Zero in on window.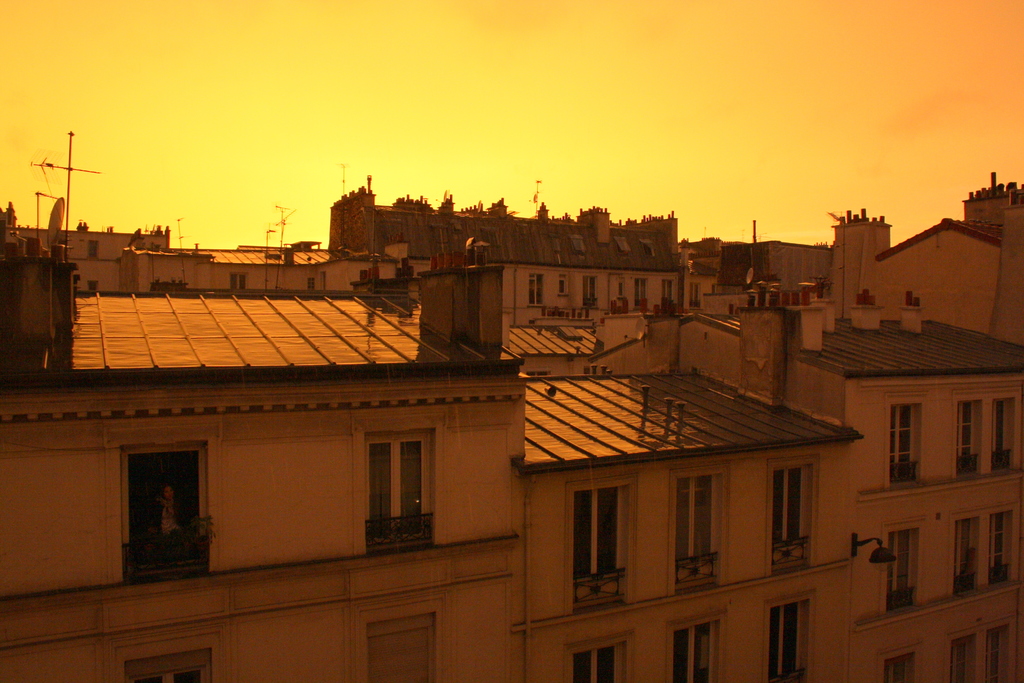
Zeroed in: box=[119, 445, 209, 588].
